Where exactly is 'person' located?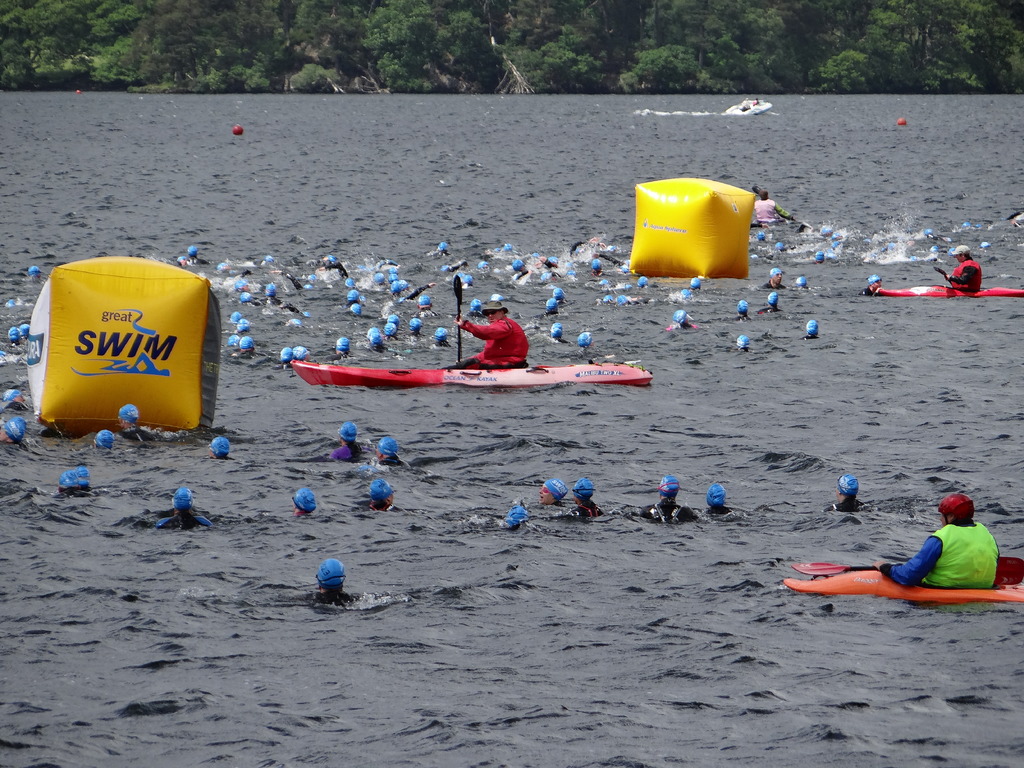
Its bounding box is pyautogui.locateOnScreen(880, 244, 904, 257).
